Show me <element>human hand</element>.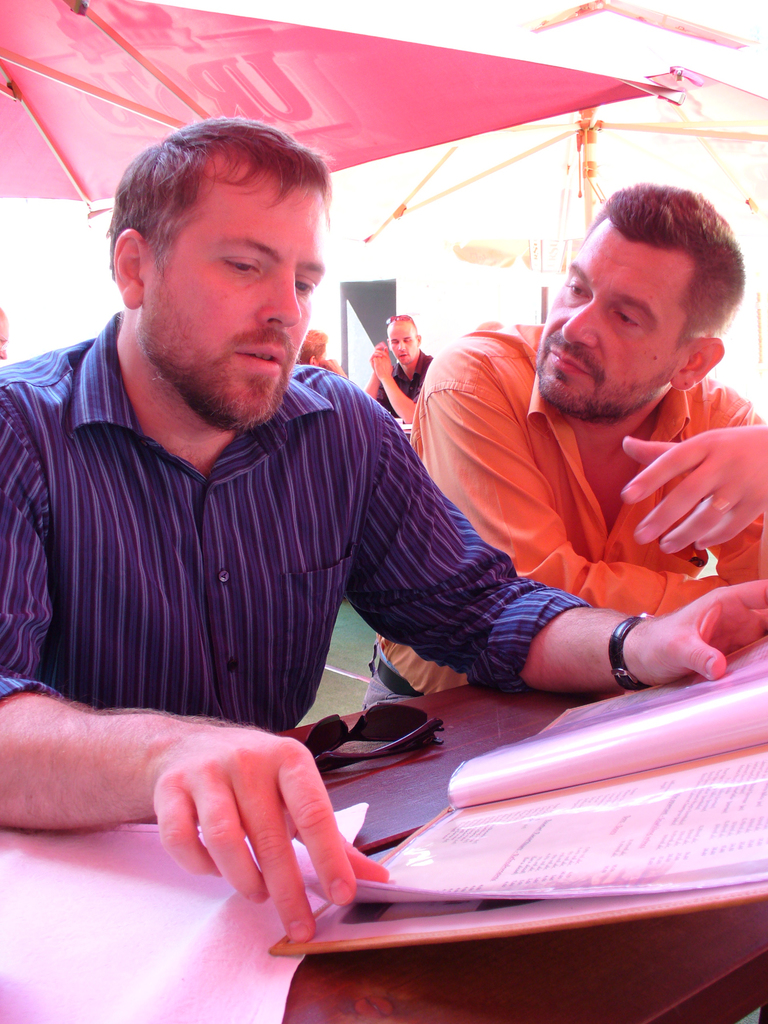
<element>human hand</element> is here: locate(633, 580, 767, 689).
